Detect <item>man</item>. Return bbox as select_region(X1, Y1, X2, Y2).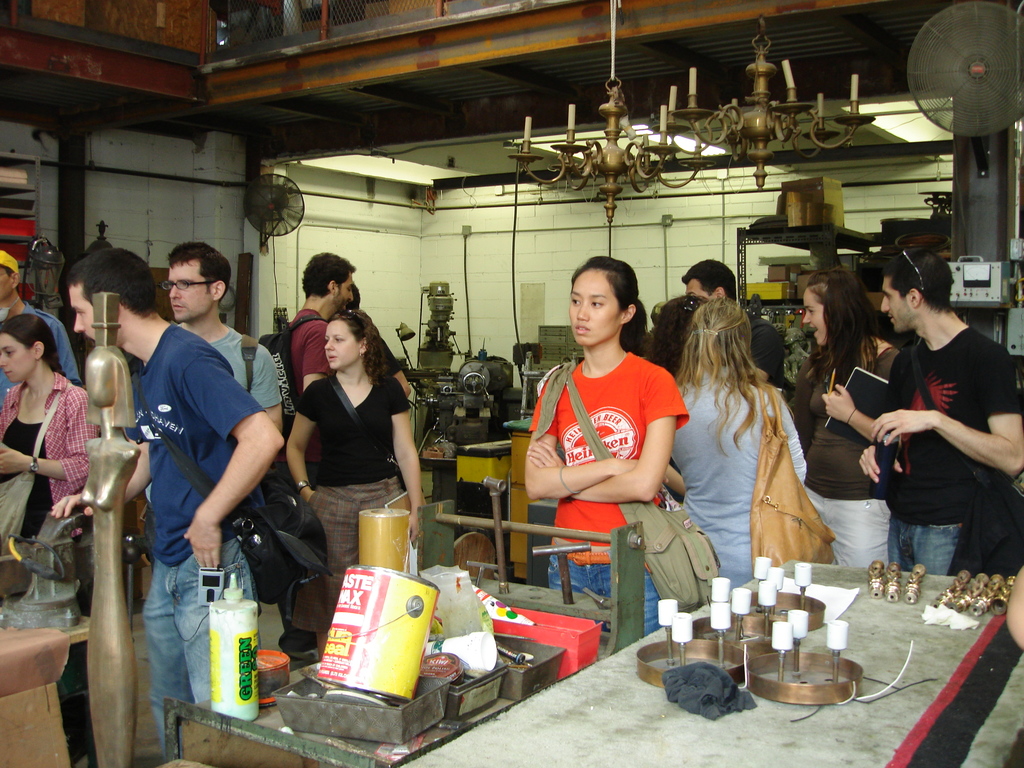
select_region(282, 252, 358, 488).
